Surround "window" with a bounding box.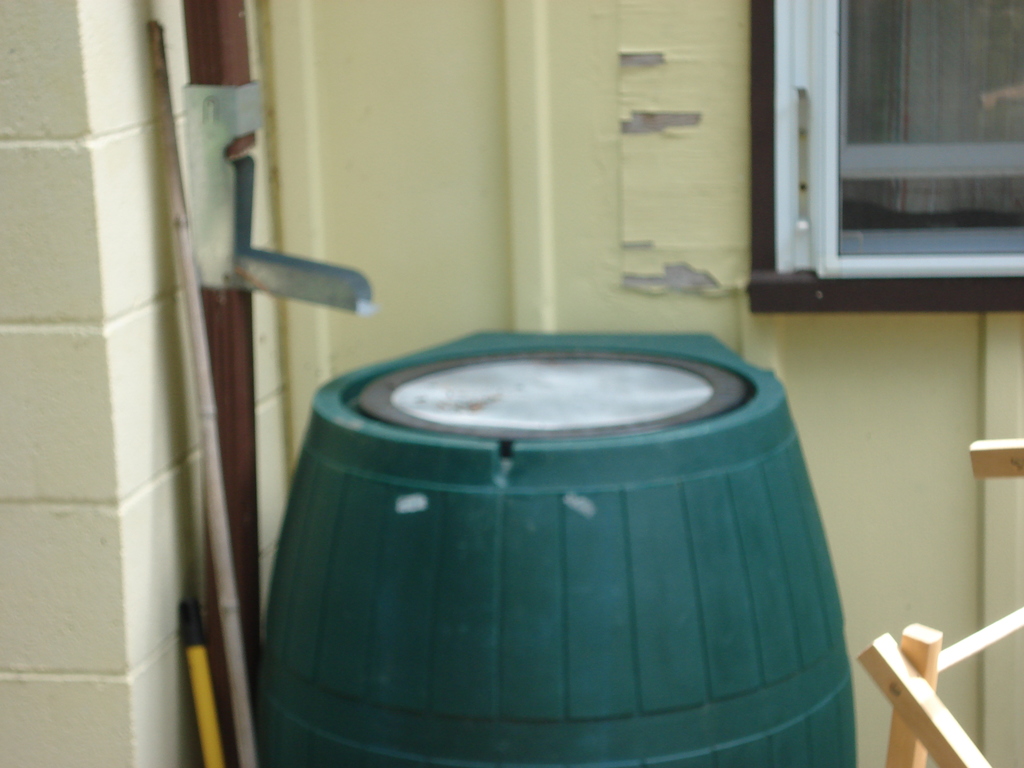
<region>761, 3, 1016, 291</region>.
